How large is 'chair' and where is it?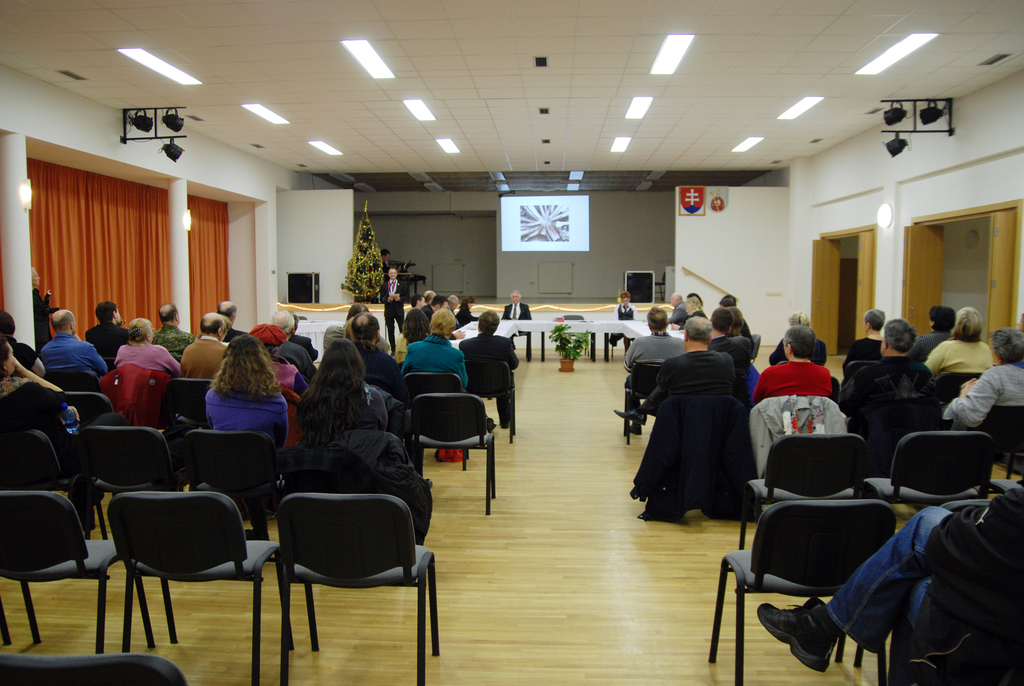
Bounding box: {"x1": 304, "y1": 432, "x2": 428, "y2": 555}.
